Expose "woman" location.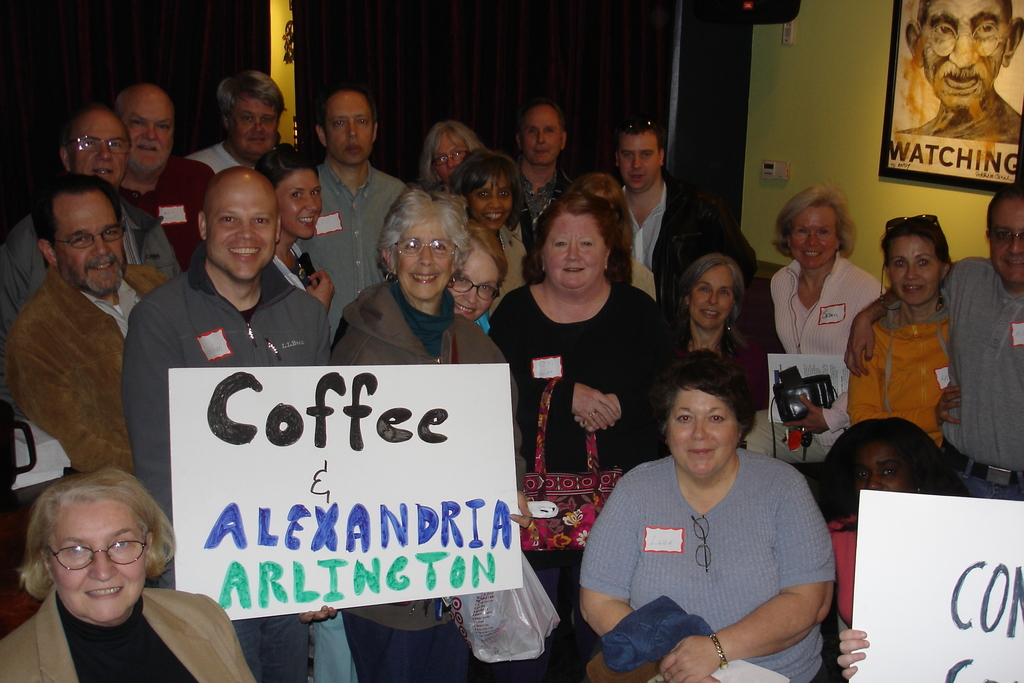
Exposed at x1=297 y1=189 x2=535 y2=682.
